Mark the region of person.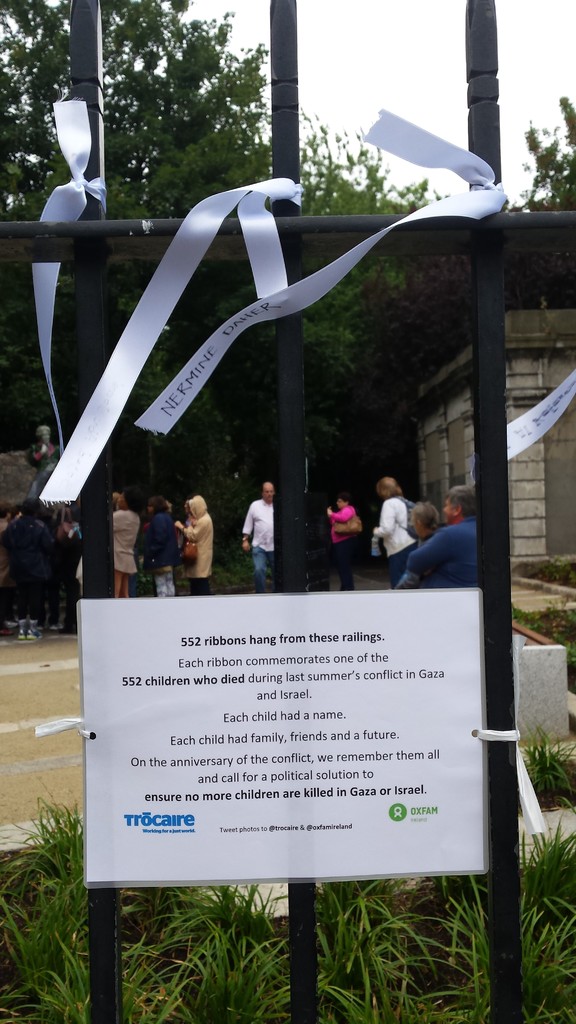
Region: bbox=[394, 488, 481, 591].
